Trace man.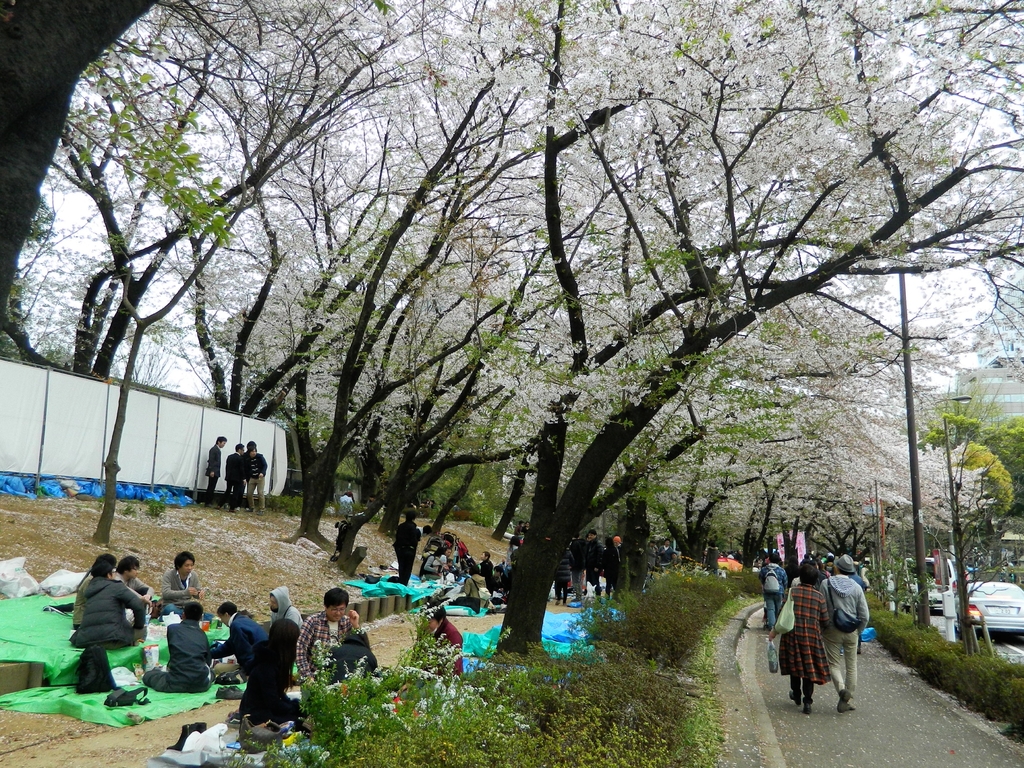
Traced to <box>225,440,253,511</box>.
